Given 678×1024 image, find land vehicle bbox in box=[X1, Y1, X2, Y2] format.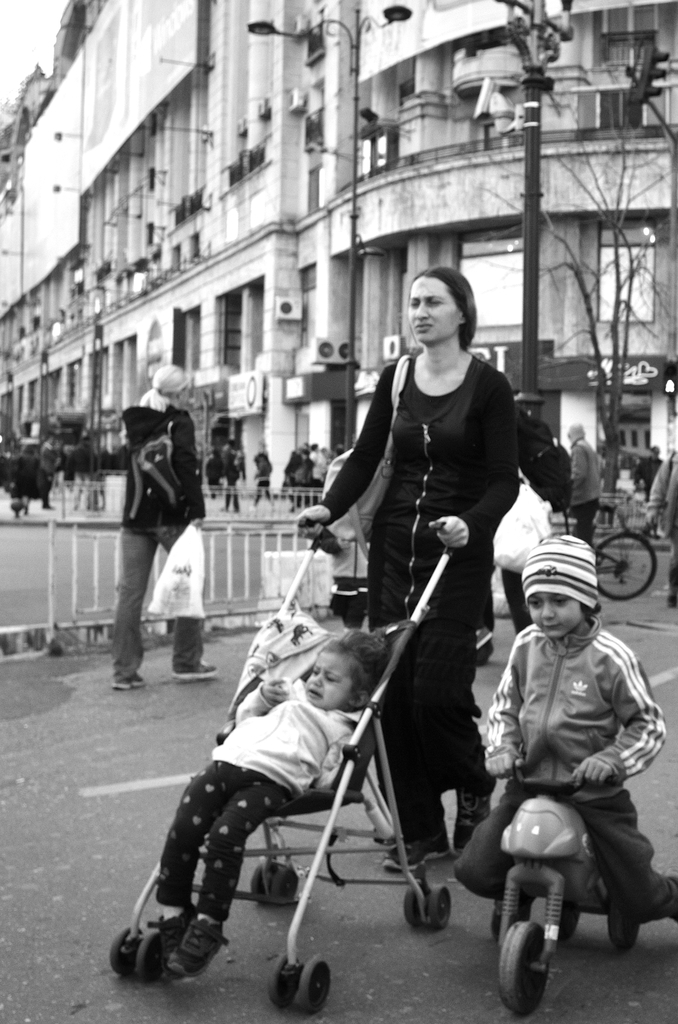
box=[109, 522, 454, 1014].
